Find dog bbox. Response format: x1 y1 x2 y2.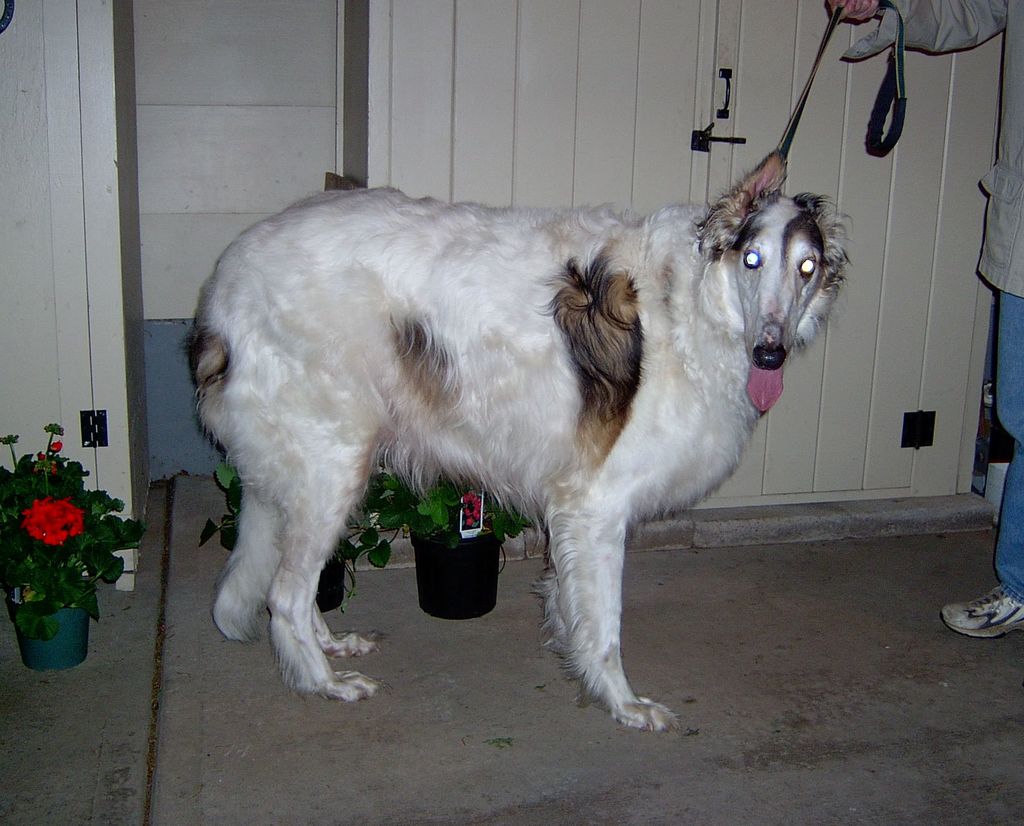
178 189 853 731.
